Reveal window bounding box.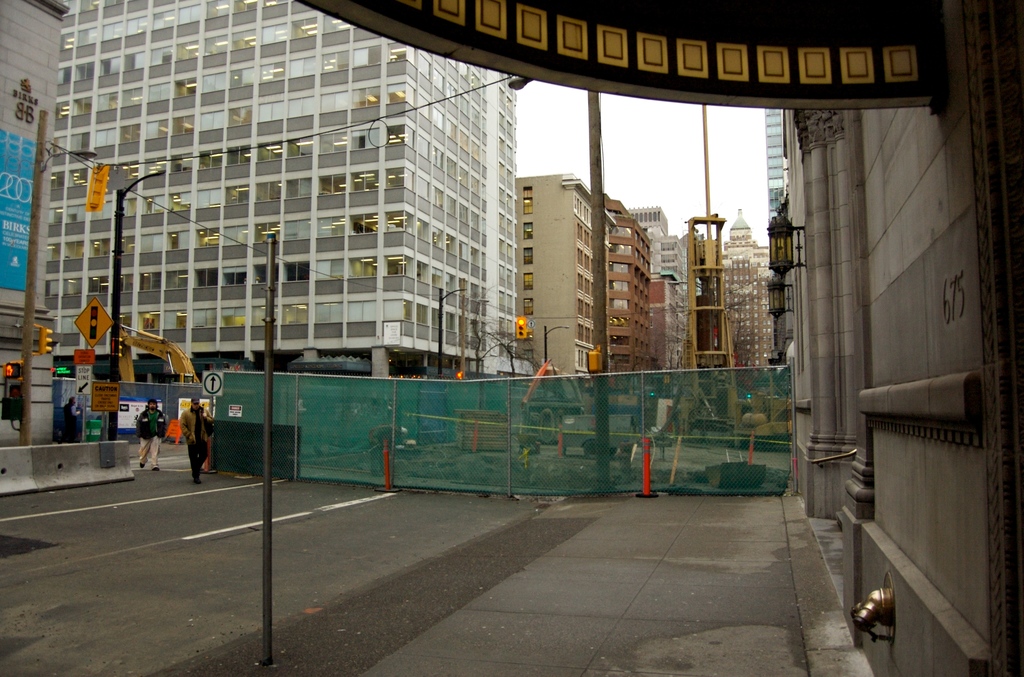
Revealed: rect(64, 0, 74, 19).
